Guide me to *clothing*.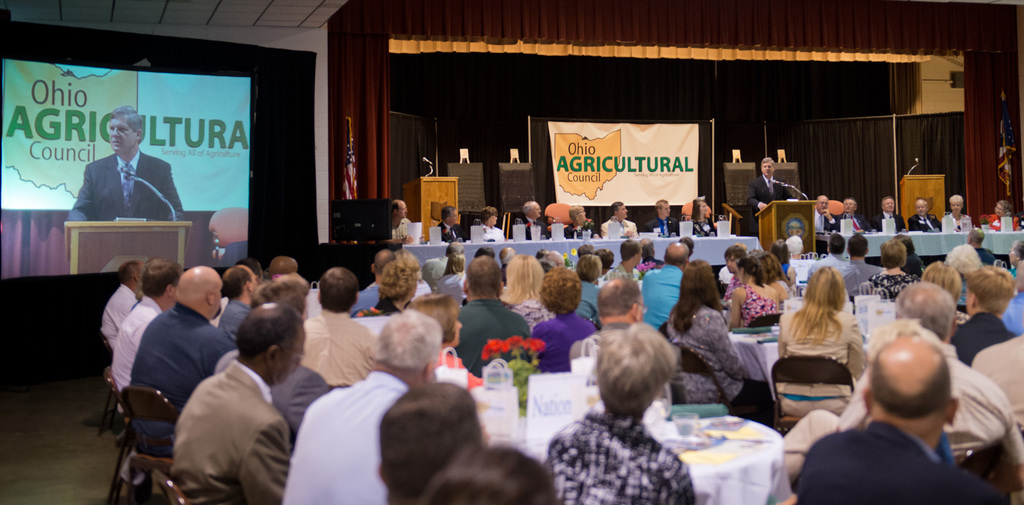
Guidance: 832,211,868,236.
